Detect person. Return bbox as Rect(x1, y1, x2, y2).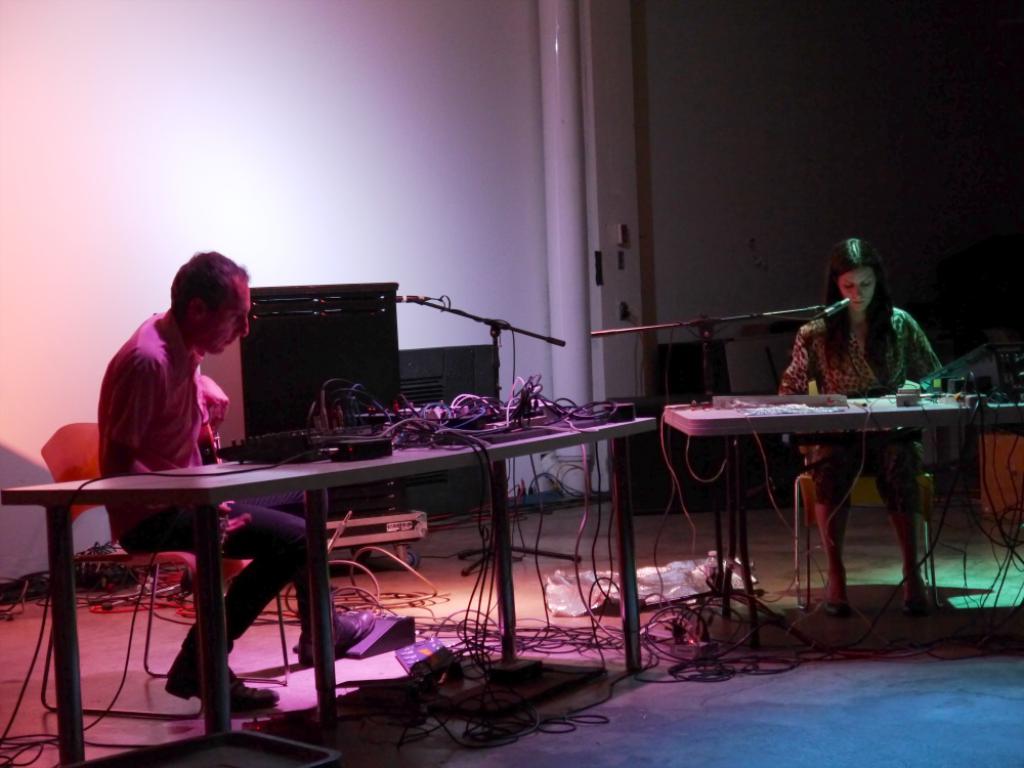
Rect(86, 248, 378, 717).
